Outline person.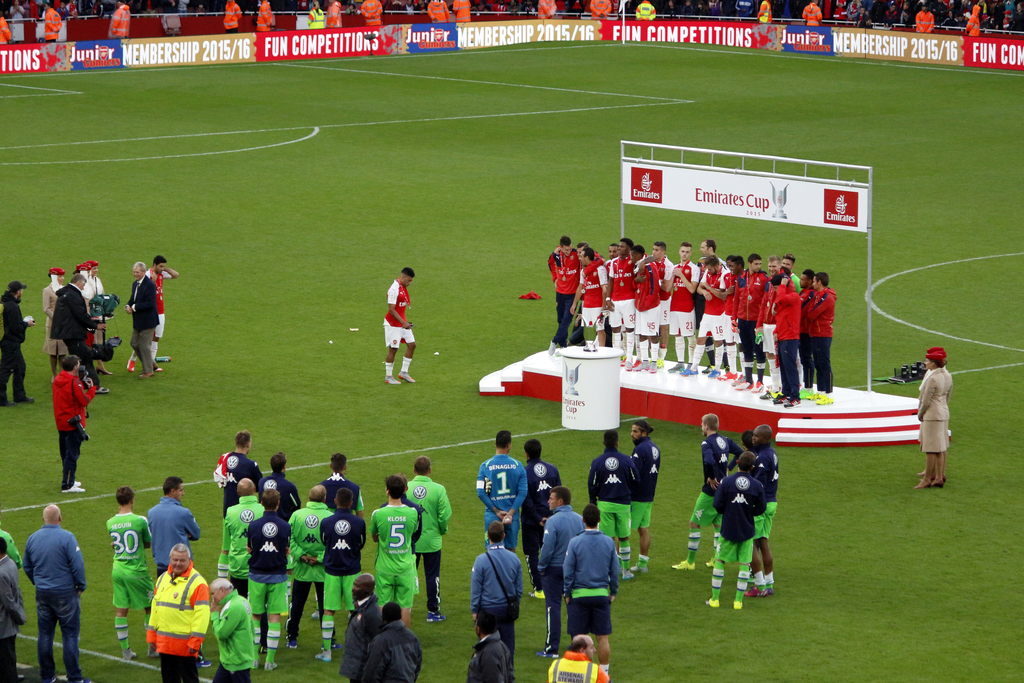
Outline: pyautogui.locateOnScreen(25, 507, 91, 682).
